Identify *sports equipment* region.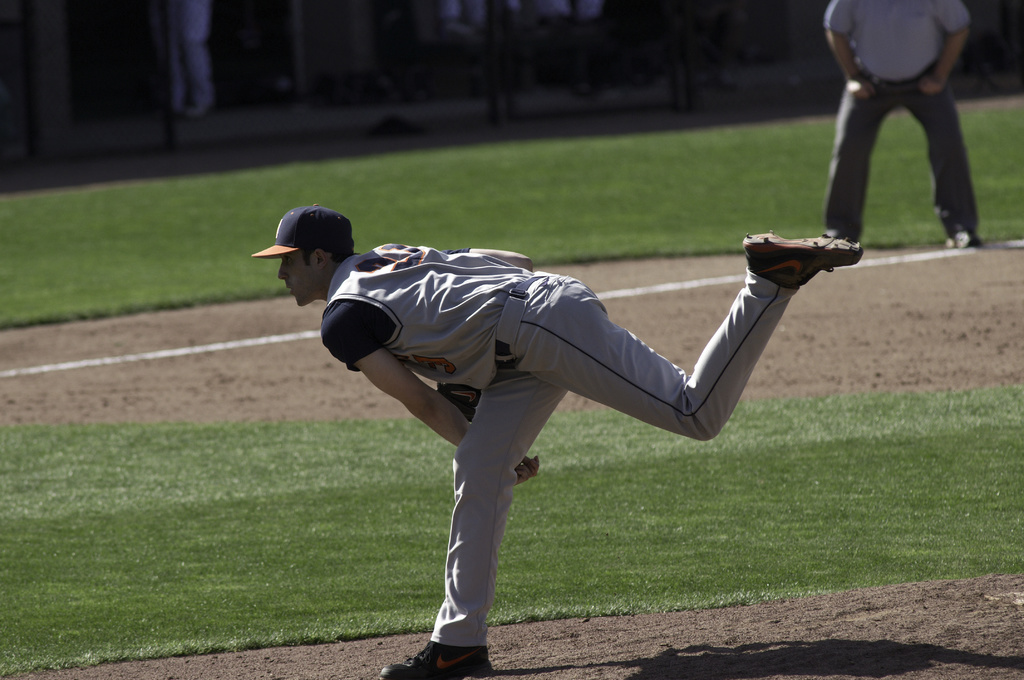
Region: 742,231,861,290.
